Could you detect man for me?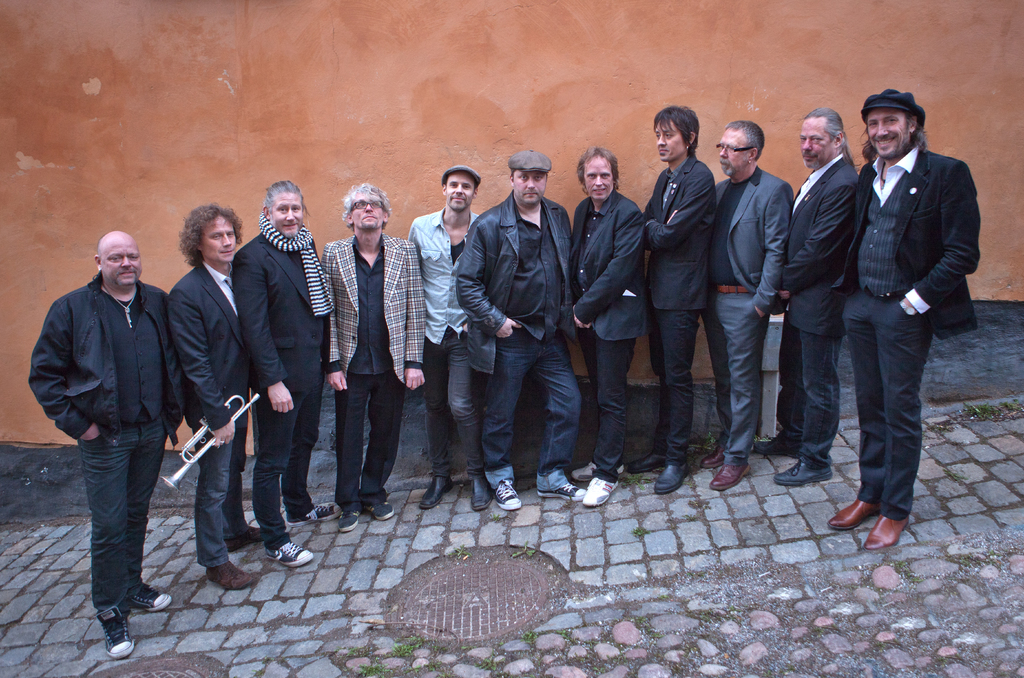
Detection result: bbox(628, 103, 718, 499).
